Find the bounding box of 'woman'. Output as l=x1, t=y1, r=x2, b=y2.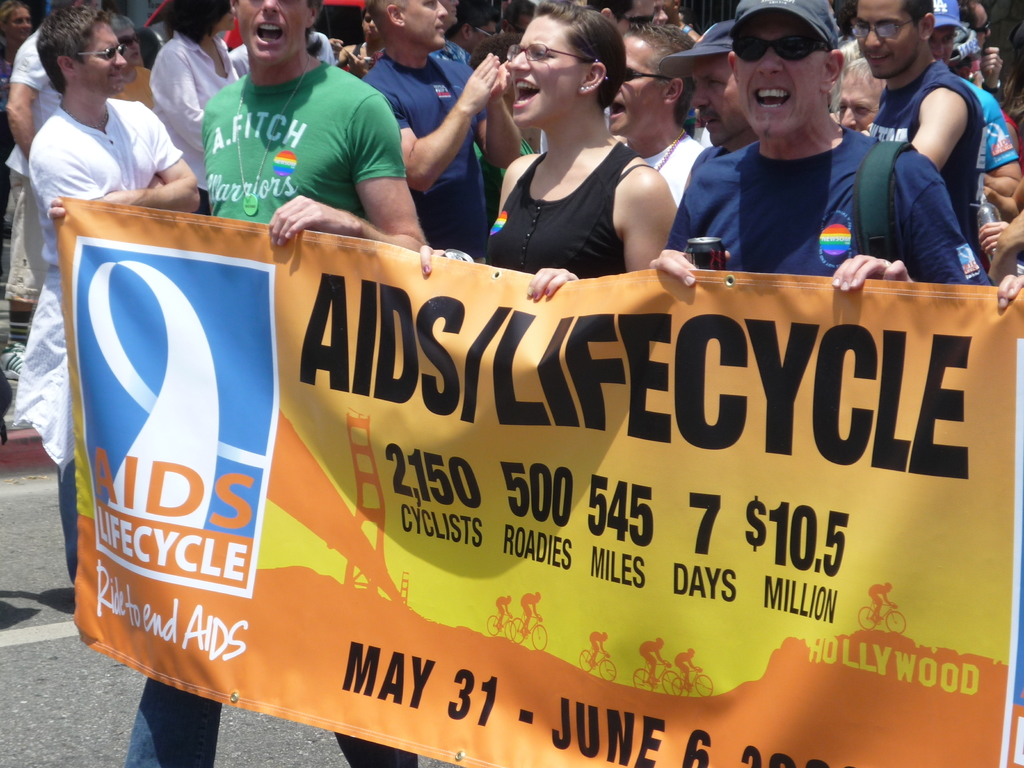
l=0, t=0, r=38, b=200.
